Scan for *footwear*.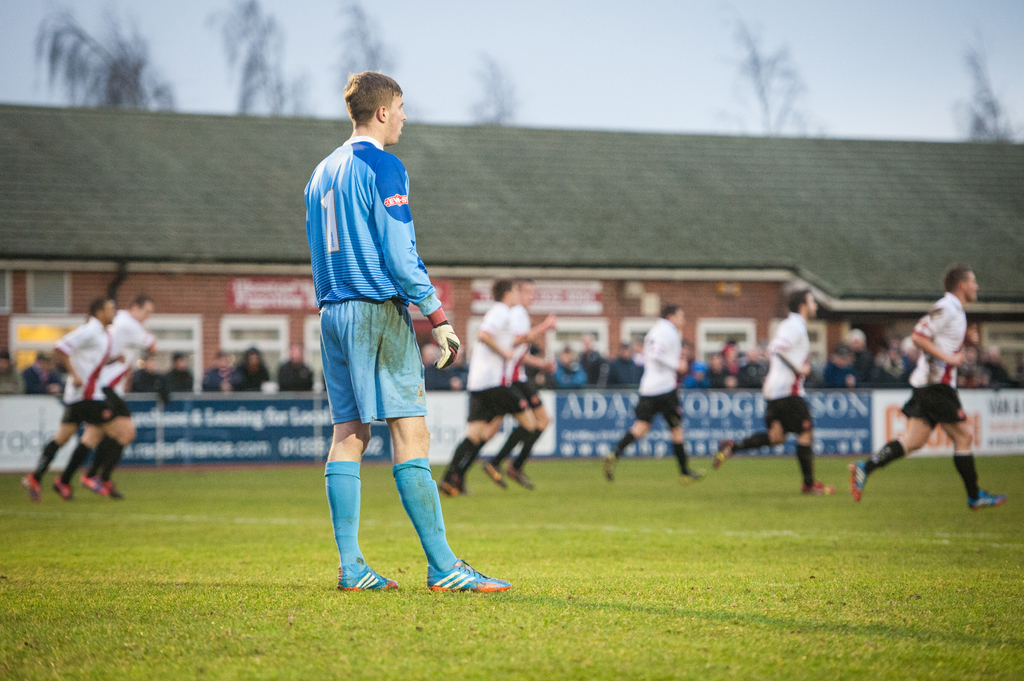
Scan result: {"x1": 600, "y1": 454, "x2": 614, "y2": 483}.
